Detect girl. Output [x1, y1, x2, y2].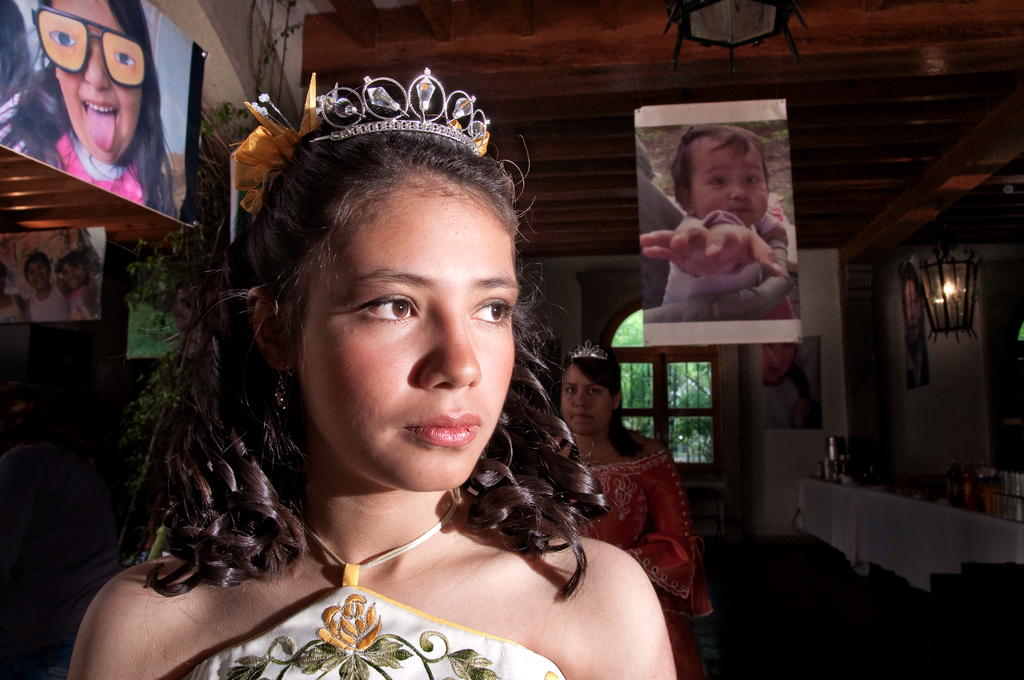
[555, 339, 714, 679].
